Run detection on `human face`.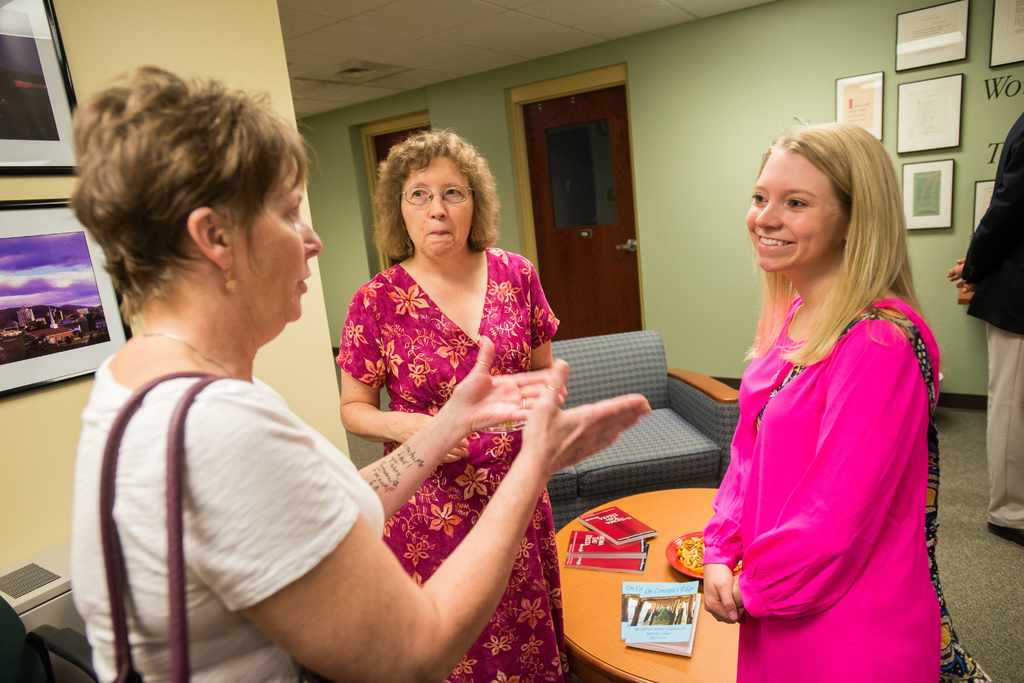
Result: BBox(739, 140, 847, 281).
